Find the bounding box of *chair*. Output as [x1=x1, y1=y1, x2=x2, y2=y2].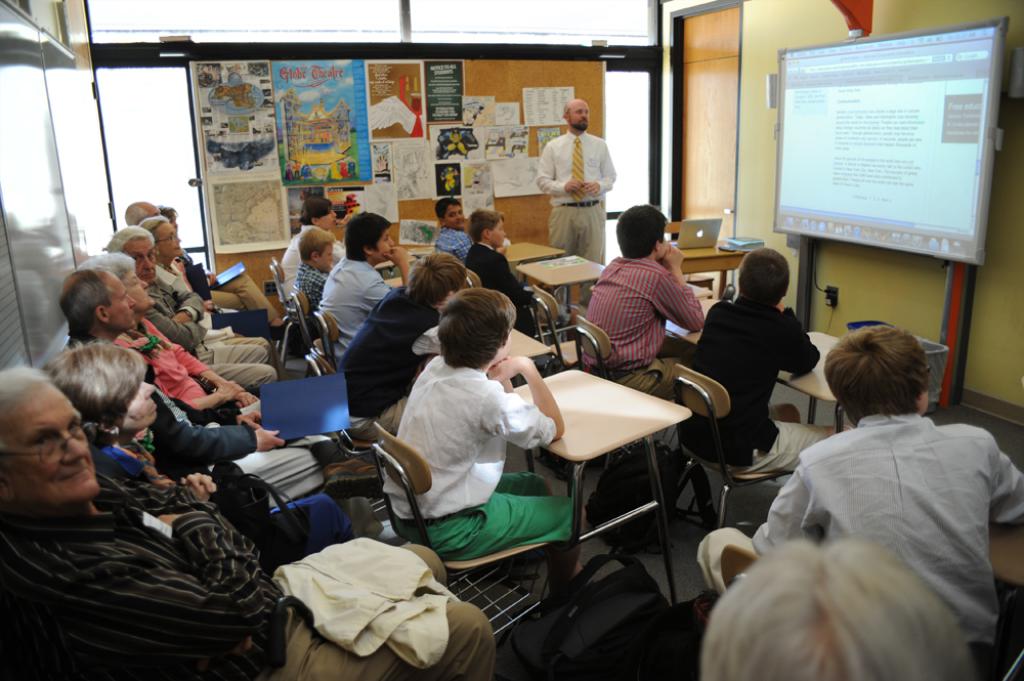
[x1=721, y1=543, x2=760, y2=590].
